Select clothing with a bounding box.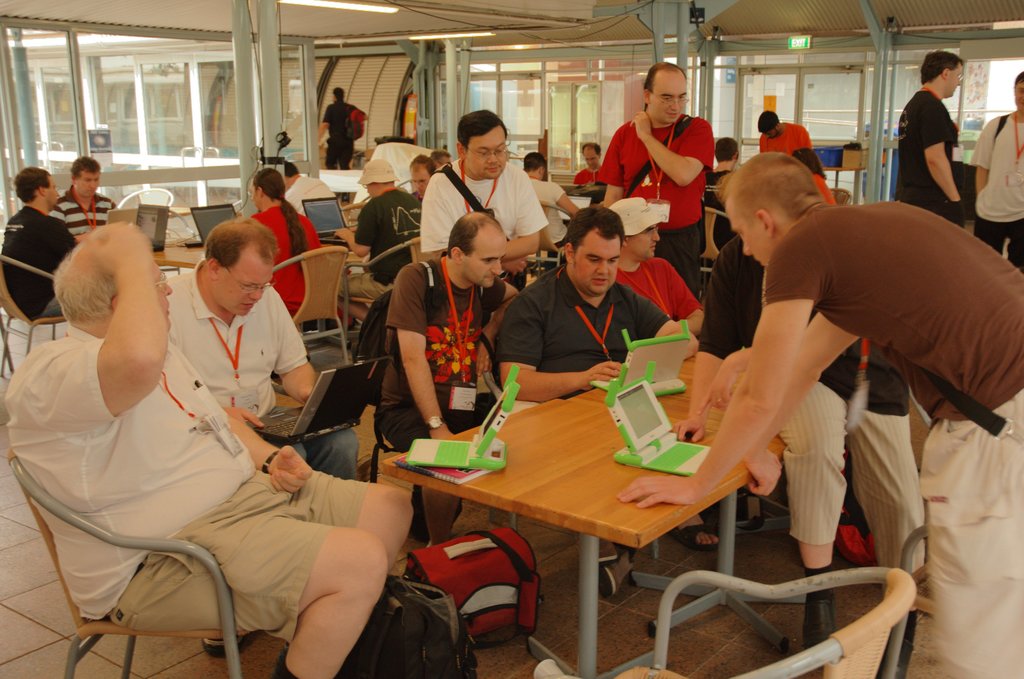
967 110 1023 264.
